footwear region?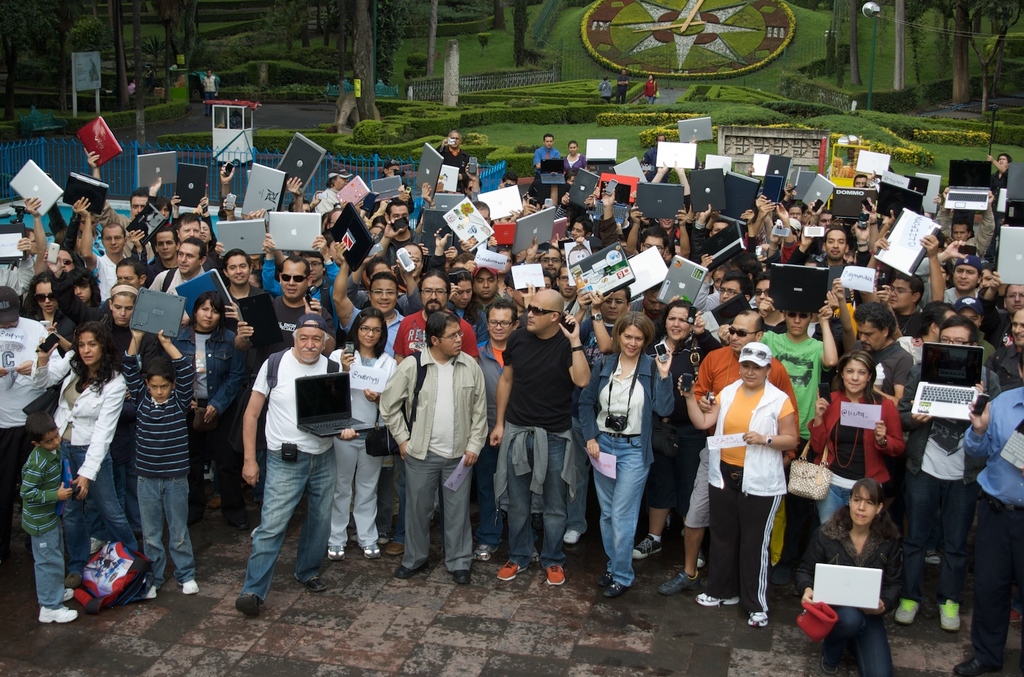
(452,569,472,583)
